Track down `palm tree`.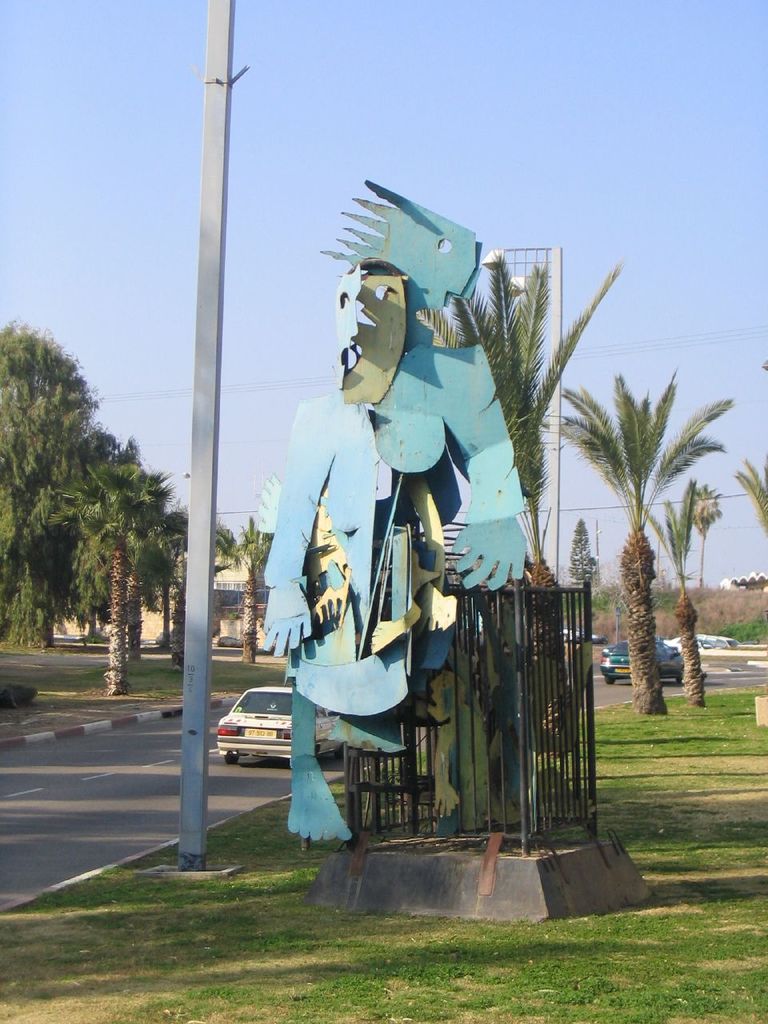
Tracked to [601, 458, 726, 704].
